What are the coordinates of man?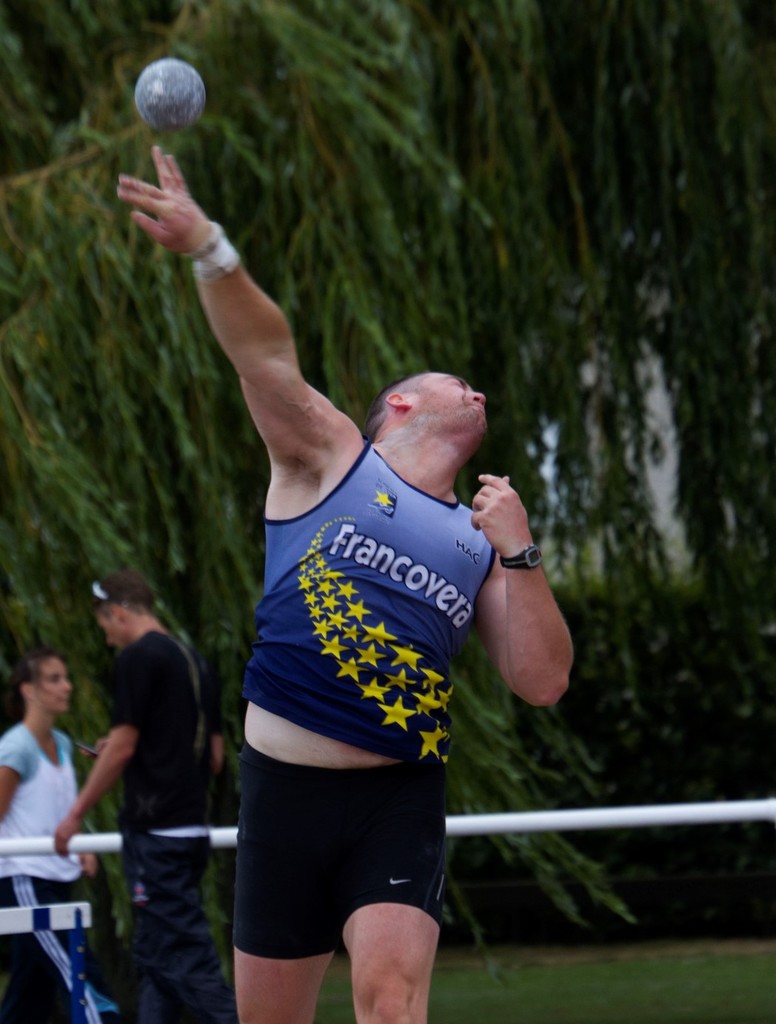
x1=55, y1=570, x2=241, y2=1023.
